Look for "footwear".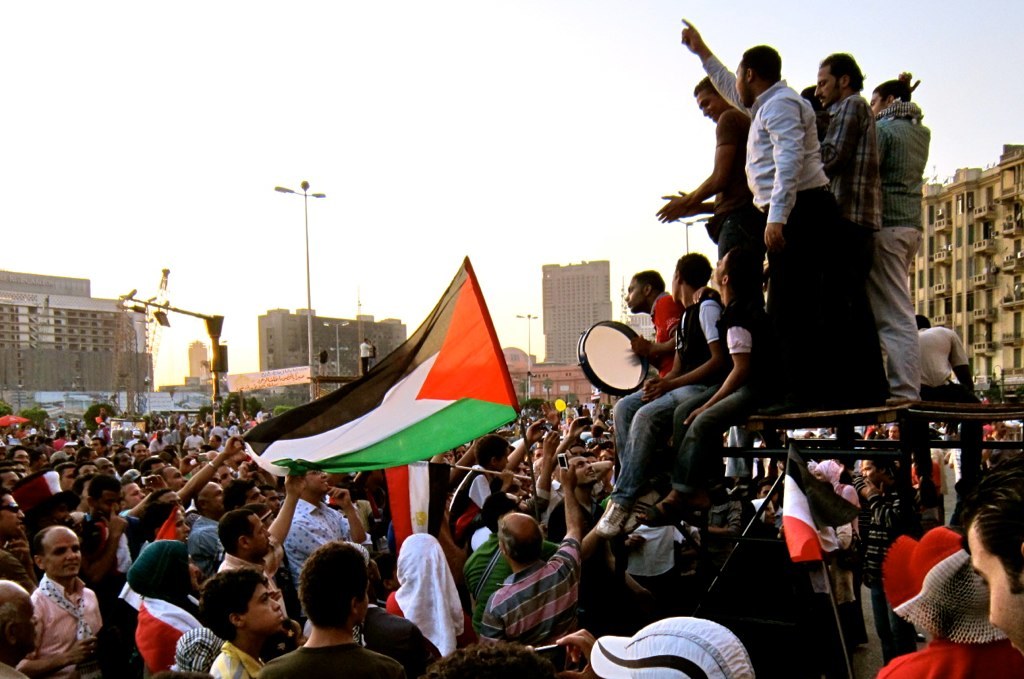
Found: (left=626, top=490, right=658, bottom=534).
